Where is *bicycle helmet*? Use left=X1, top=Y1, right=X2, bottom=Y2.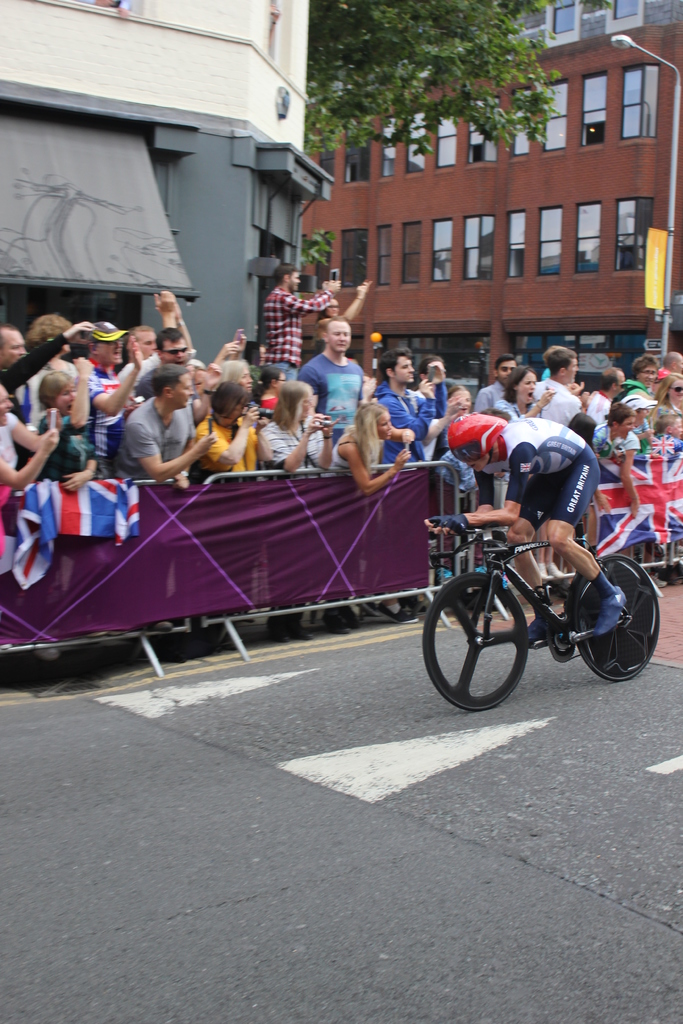
left=452, top=416, right=502, bottom=470.
